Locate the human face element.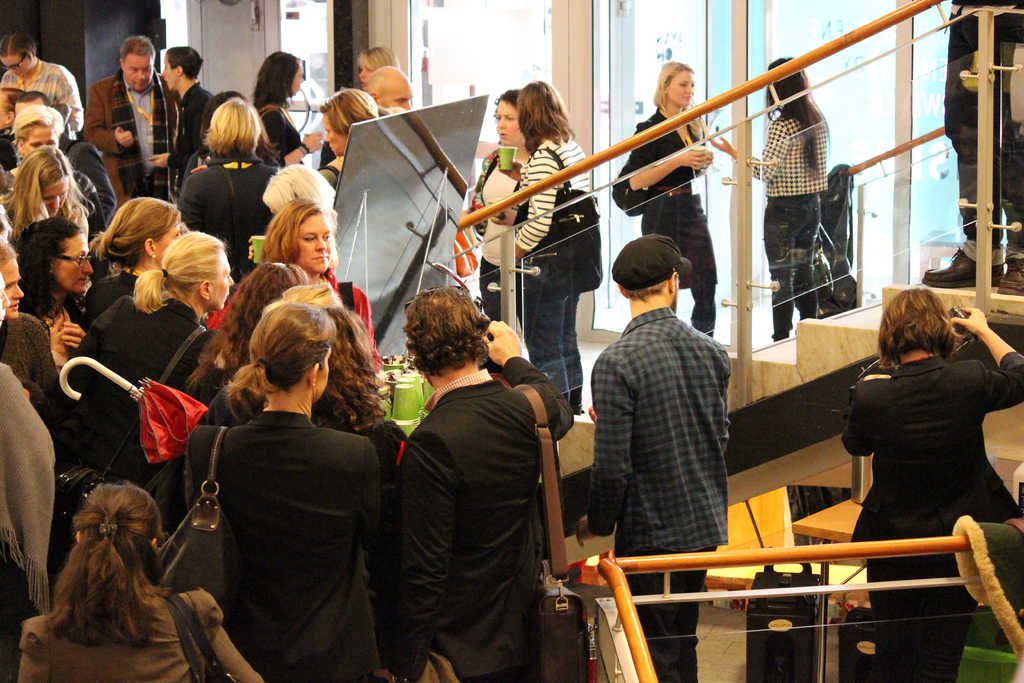
Element bbox: bbox(298, 213, 333, 272).
